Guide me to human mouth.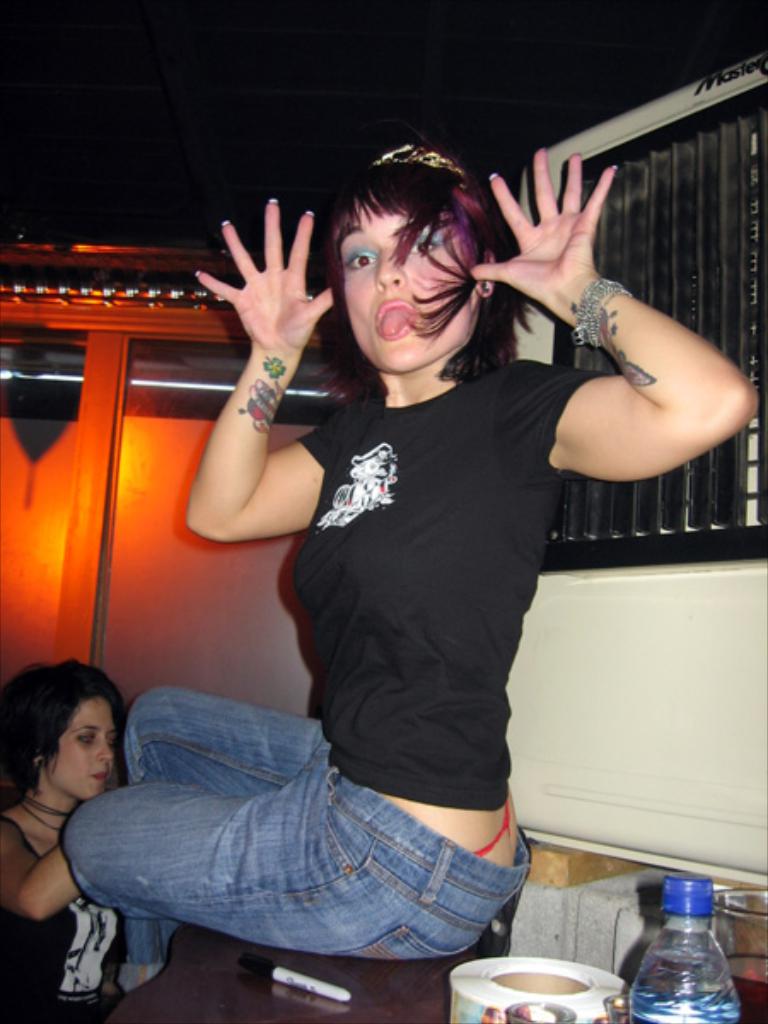
Guidance: (left=374, top=302, right=416, bottom=340).
